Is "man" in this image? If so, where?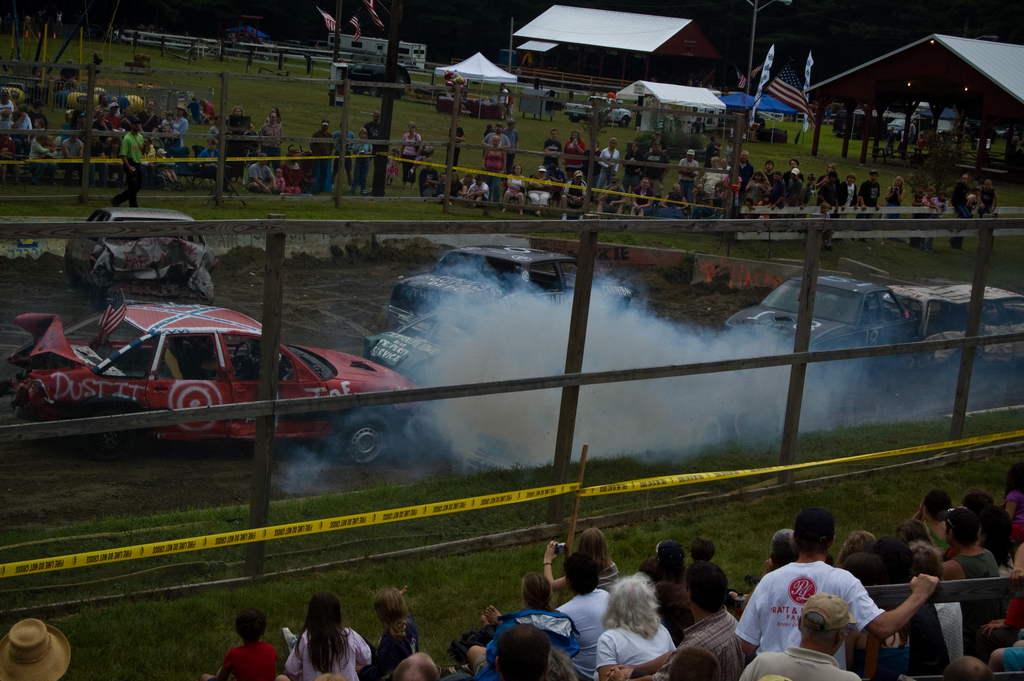
Yes, at (x1=618, y1=561, x2=742, y2=680).
